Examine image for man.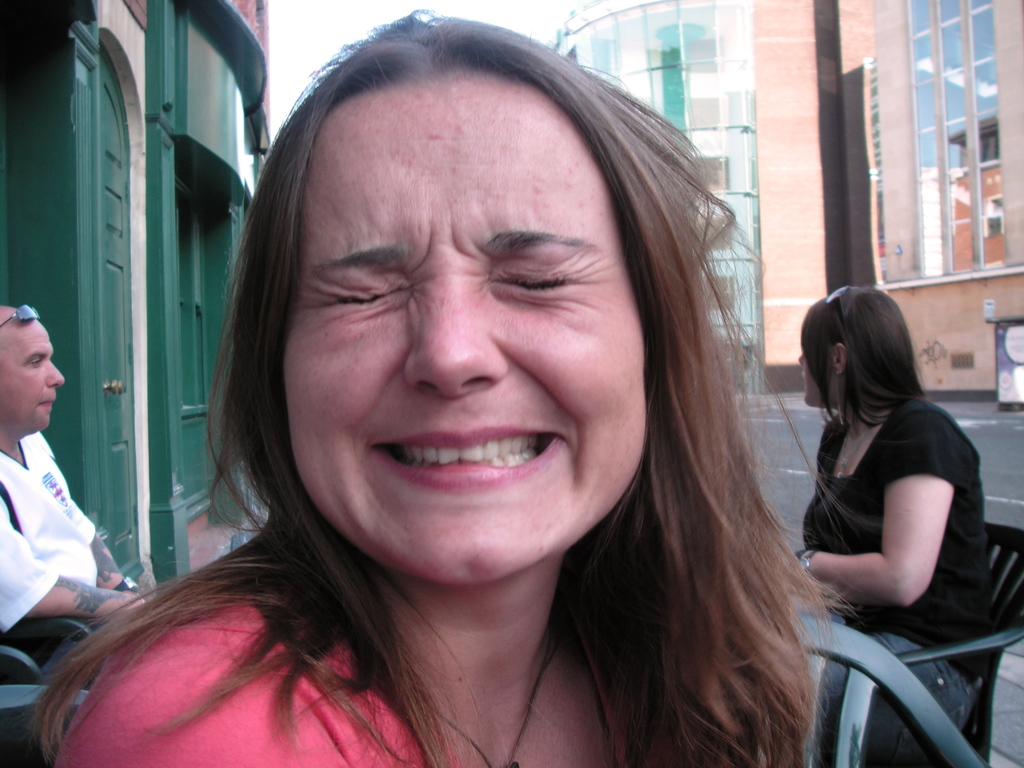
Examination result: 0/310/161/692.
